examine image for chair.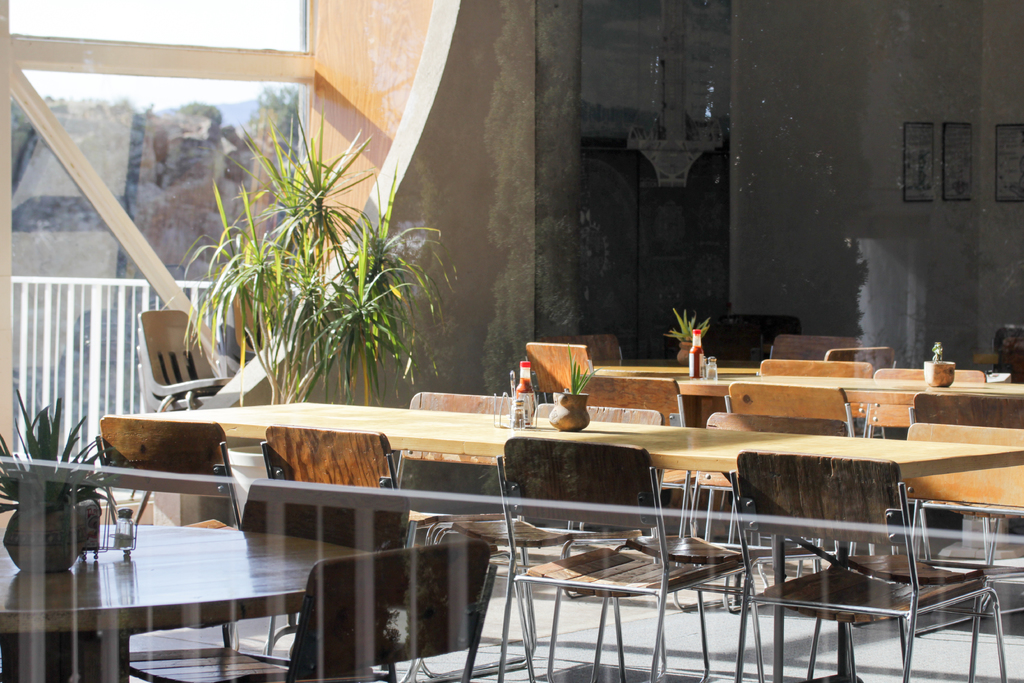
Examination result: BBox(89, 409, 241, 660).
